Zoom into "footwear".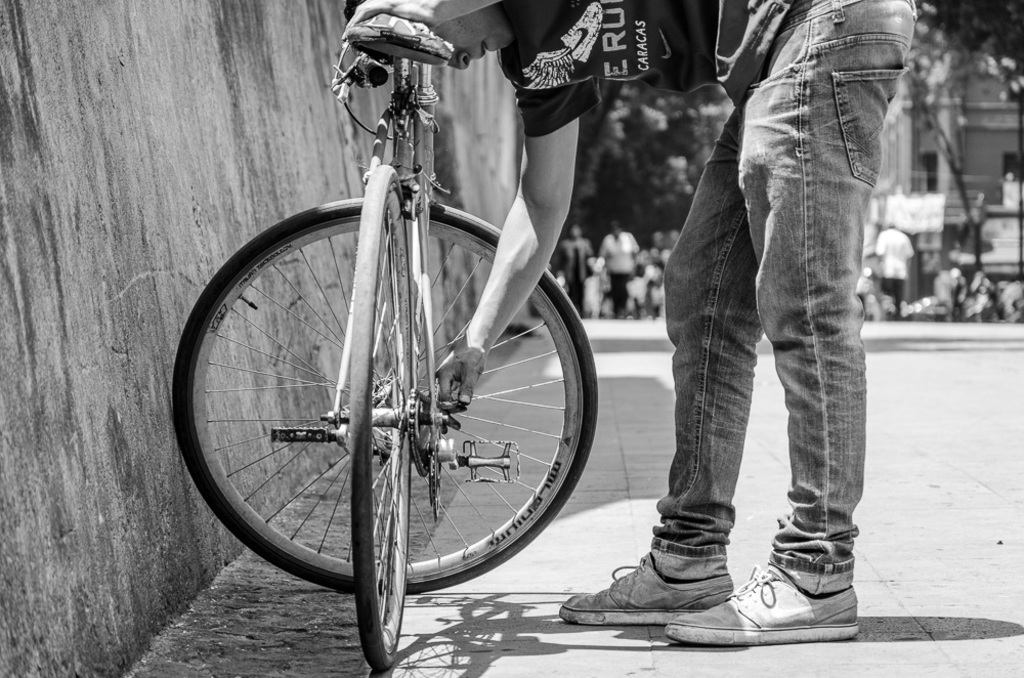
Zoom target: x1=952, y1=312, x2=965, y2=323.
